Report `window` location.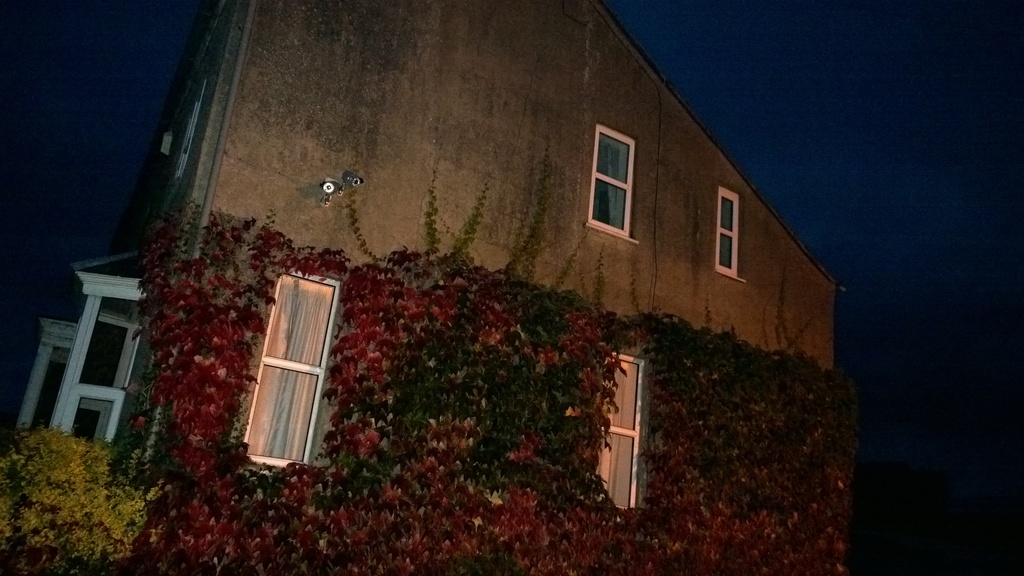
Report: [left=586, top=116, right=644, bottom=234].
